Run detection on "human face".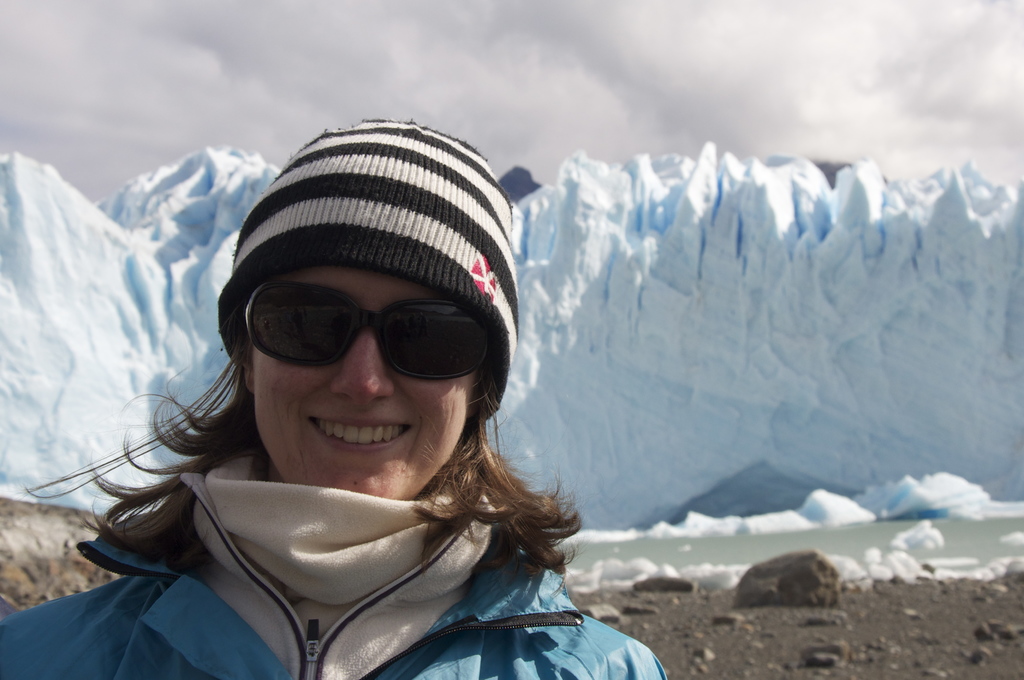
Result: box(249, 264, 481, 501).
